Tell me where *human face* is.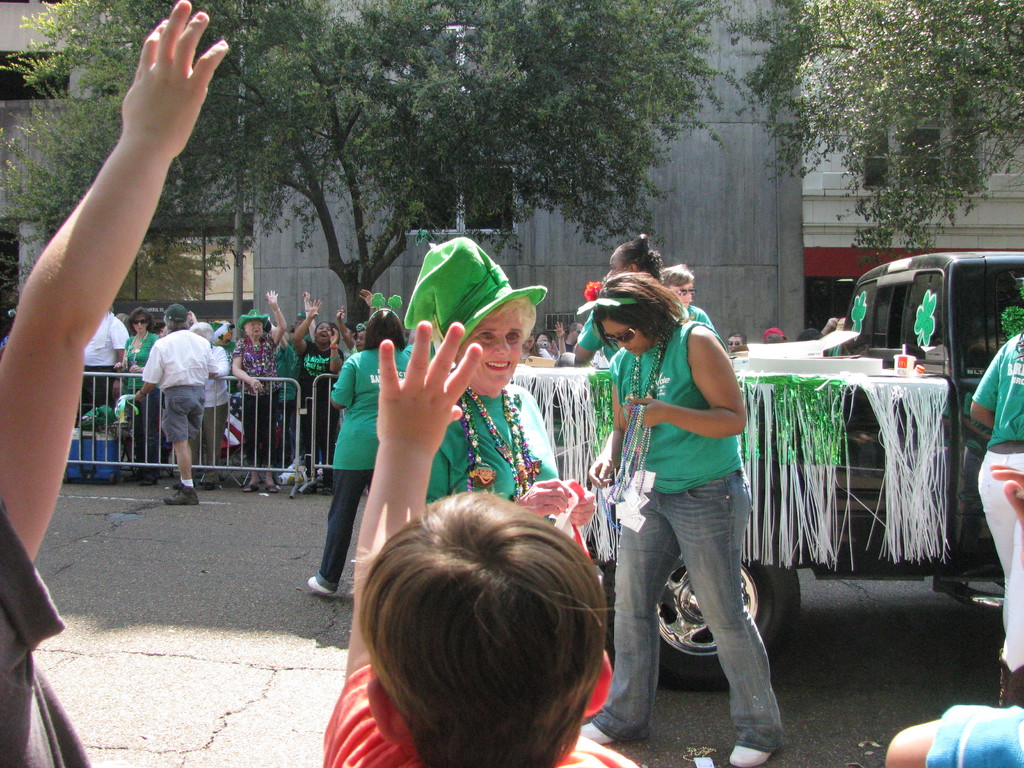
*human face* is at bbox(455, 306, 523, 397).
